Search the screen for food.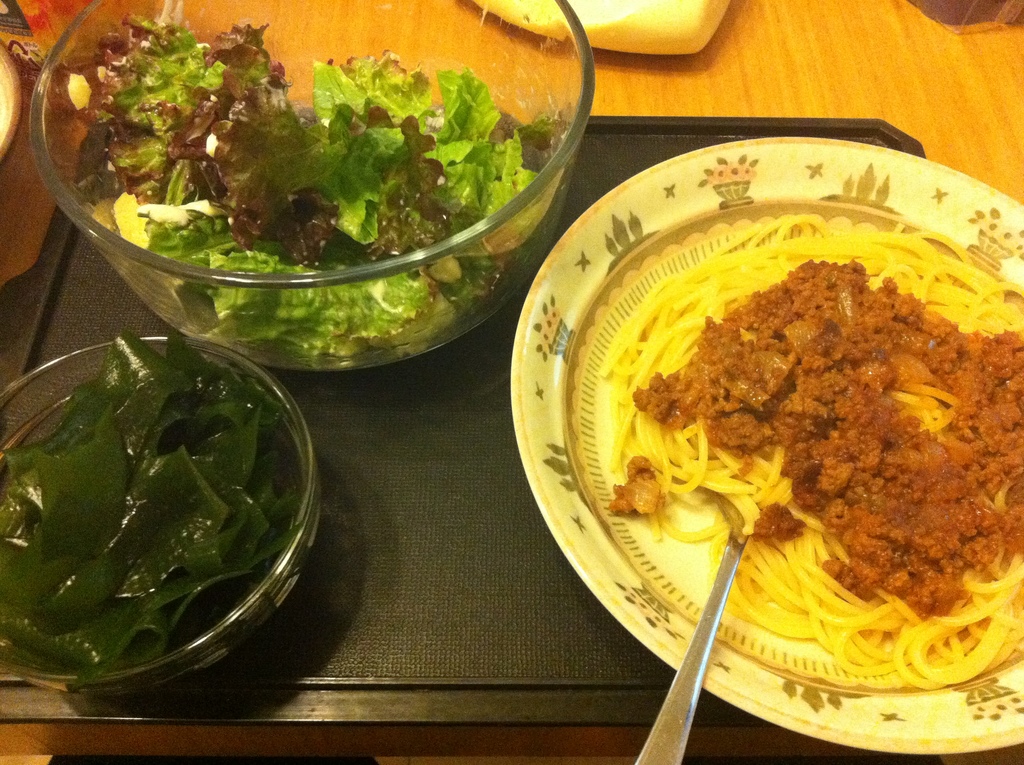
Found at {"left": 65, "top": 0, "right": 549, "bottom": 357}.
